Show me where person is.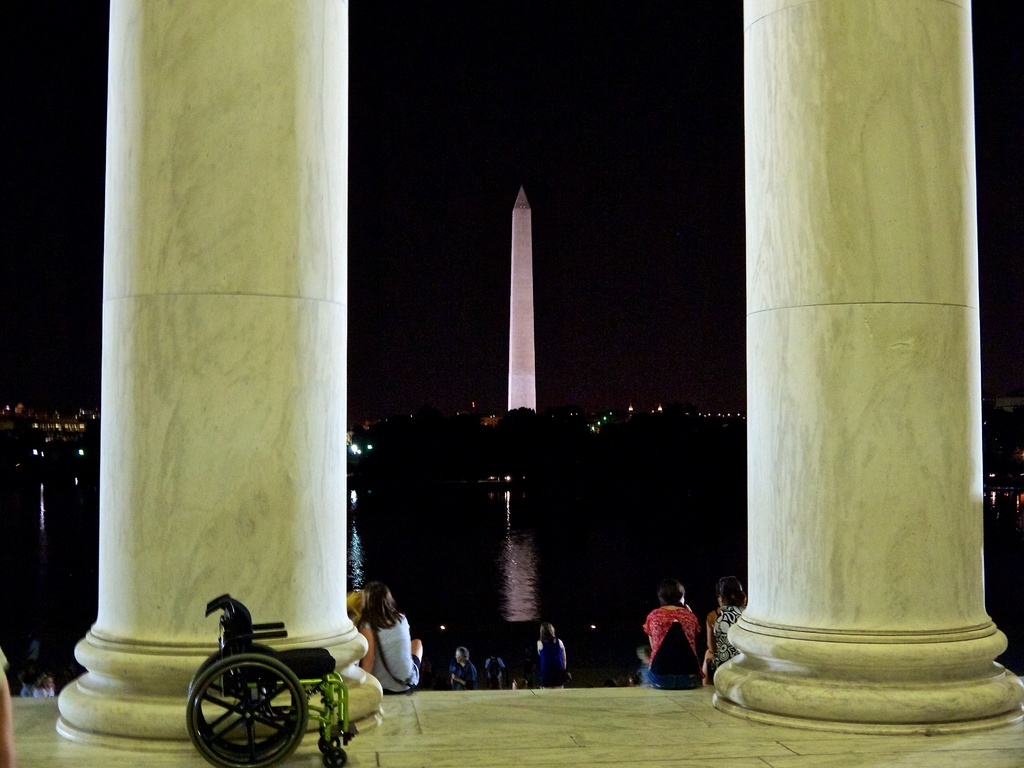
person is at [346, 588, 370, 621].
